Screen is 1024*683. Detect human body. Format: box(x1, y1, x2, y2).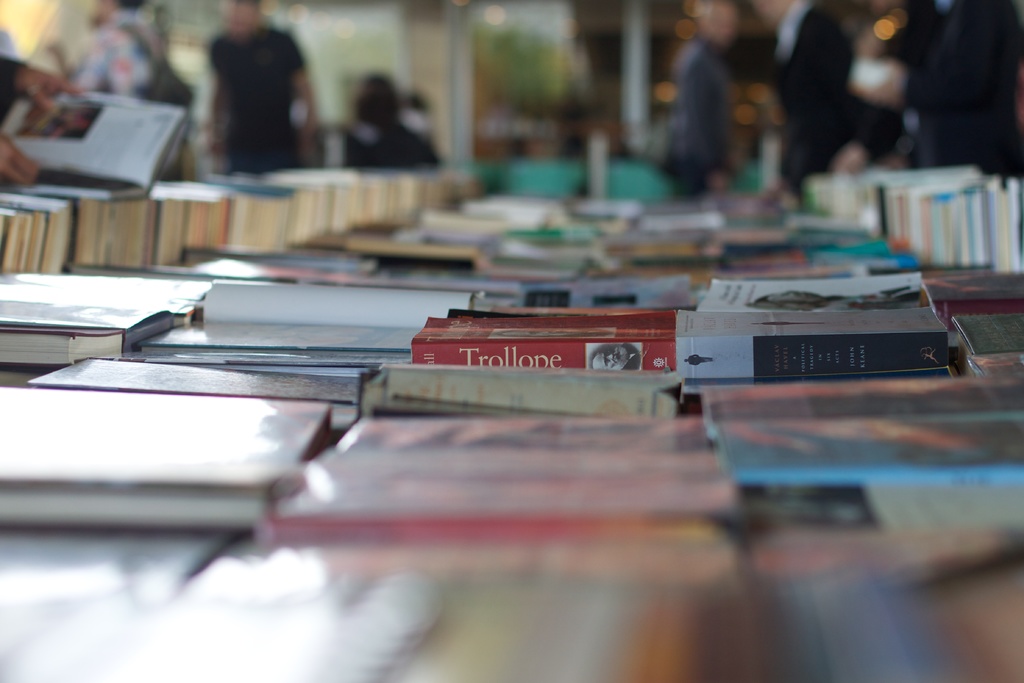
box(344, 74, 442, 164).
